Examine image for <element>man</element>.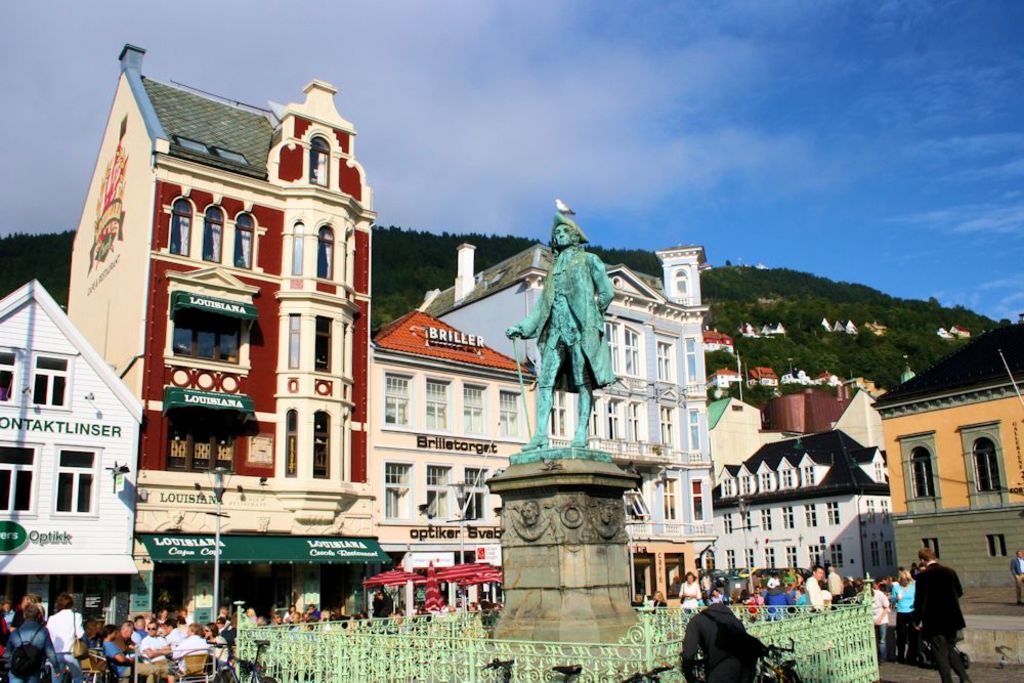
Examination result: (505, 211, 618, 445).
